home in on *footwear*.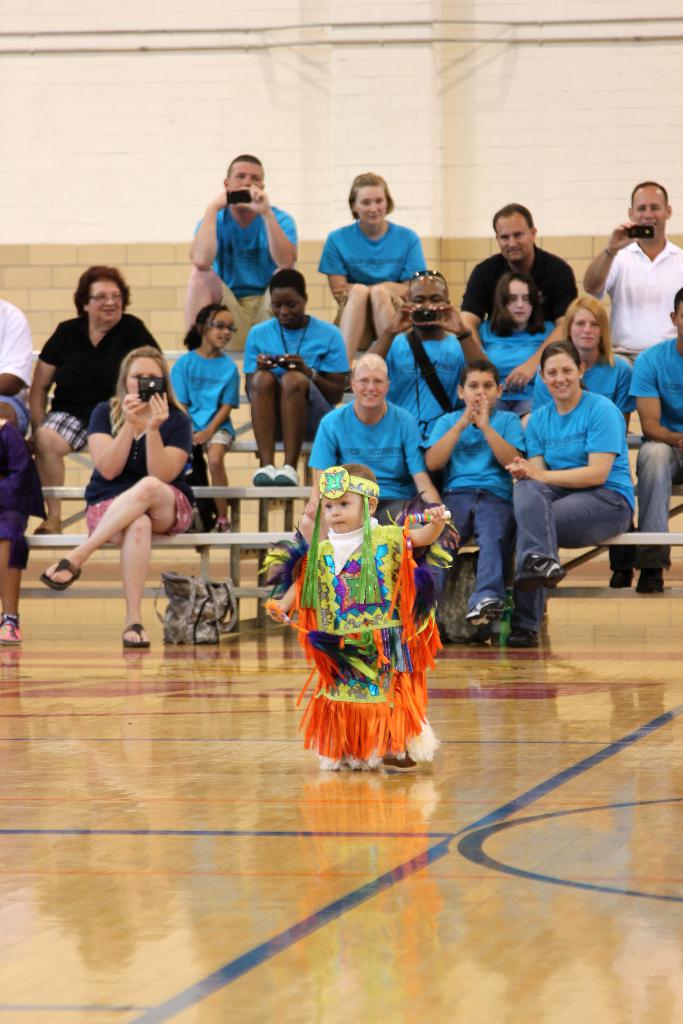
Homed in at region(466, 598, 510, 627).
